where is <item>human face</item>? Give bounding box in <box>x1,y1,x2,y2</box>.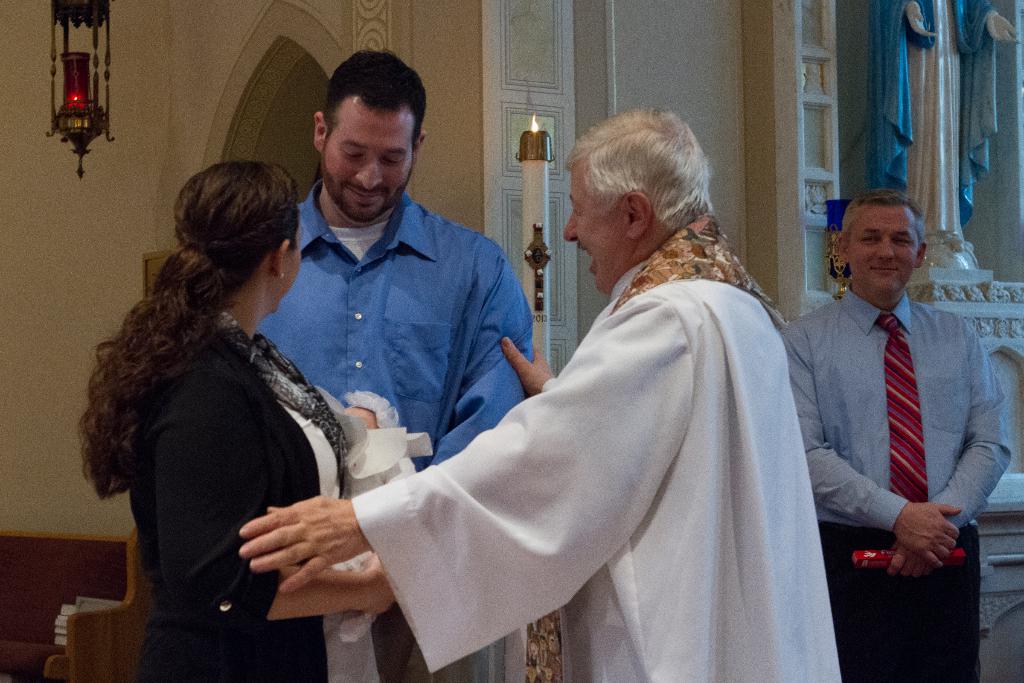
<box>317,98,416,222</box>.
